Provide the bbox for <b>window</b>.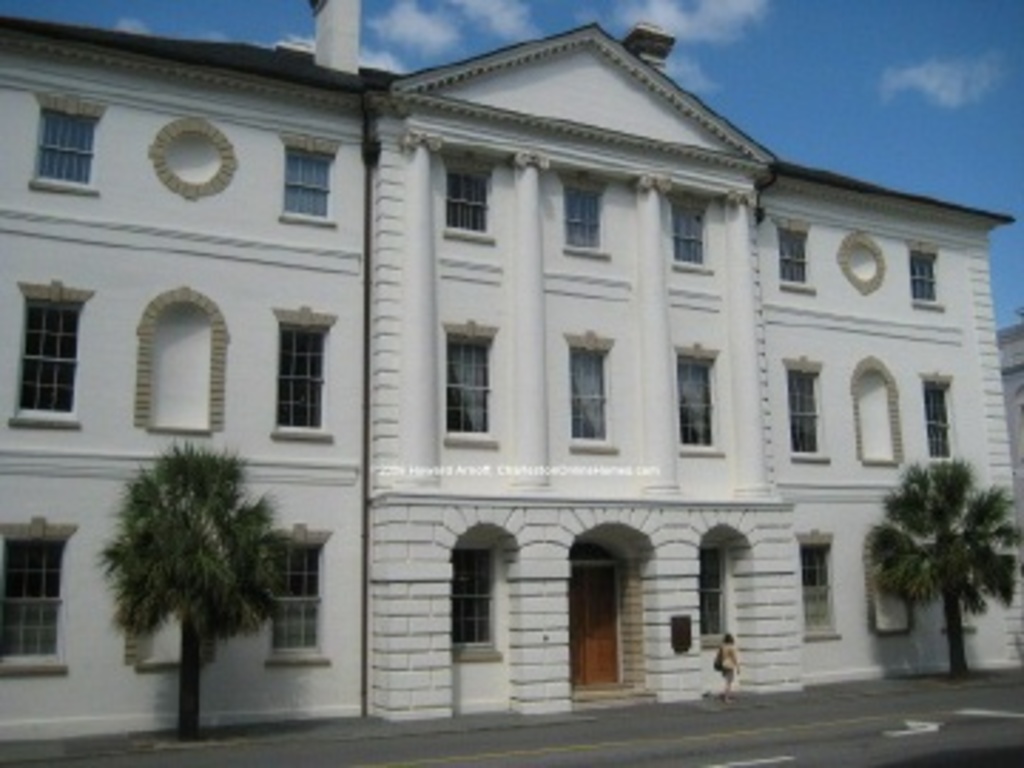
{"left": 273, "top": 310, "right": 333, "bottom": 438}.
